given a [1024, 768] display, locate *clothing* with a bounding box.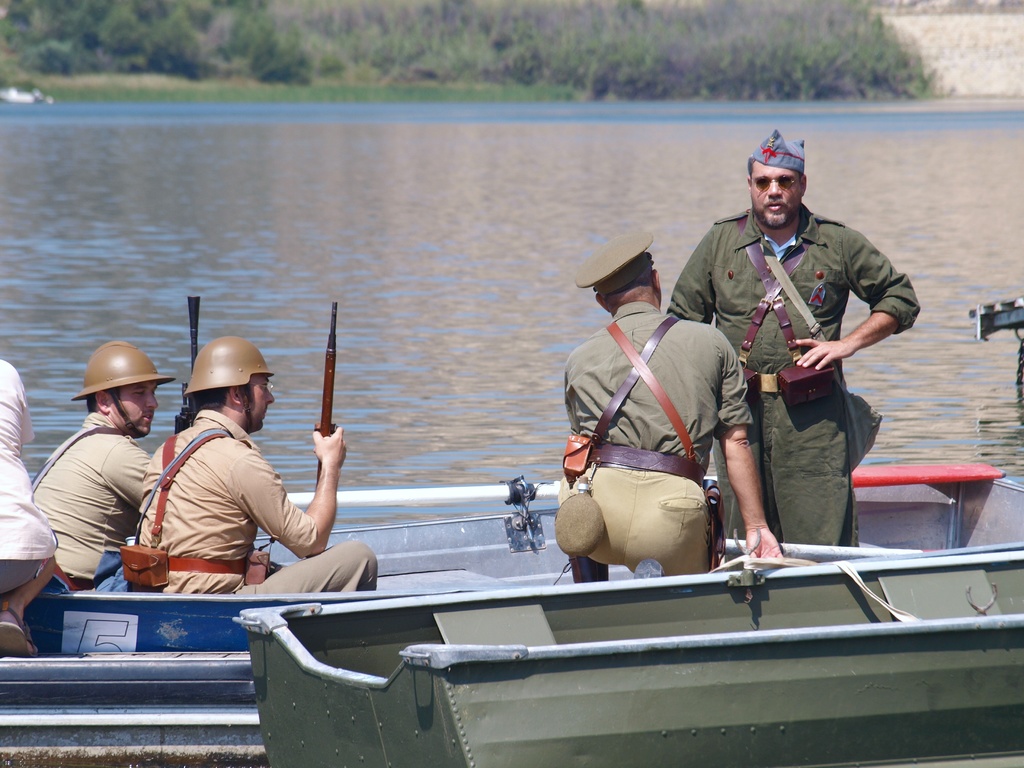
Located: (x1=574, y1=230, x2=668, y2=292).
